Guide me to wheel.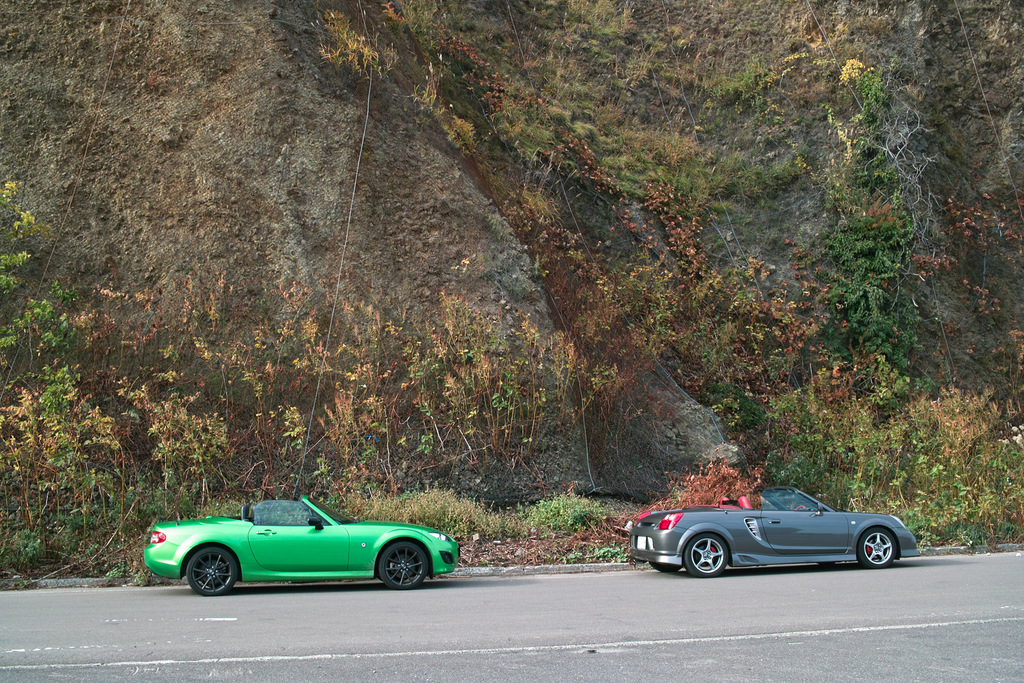
Guidance: [left=676, top=532, right=732, bottom=570].
